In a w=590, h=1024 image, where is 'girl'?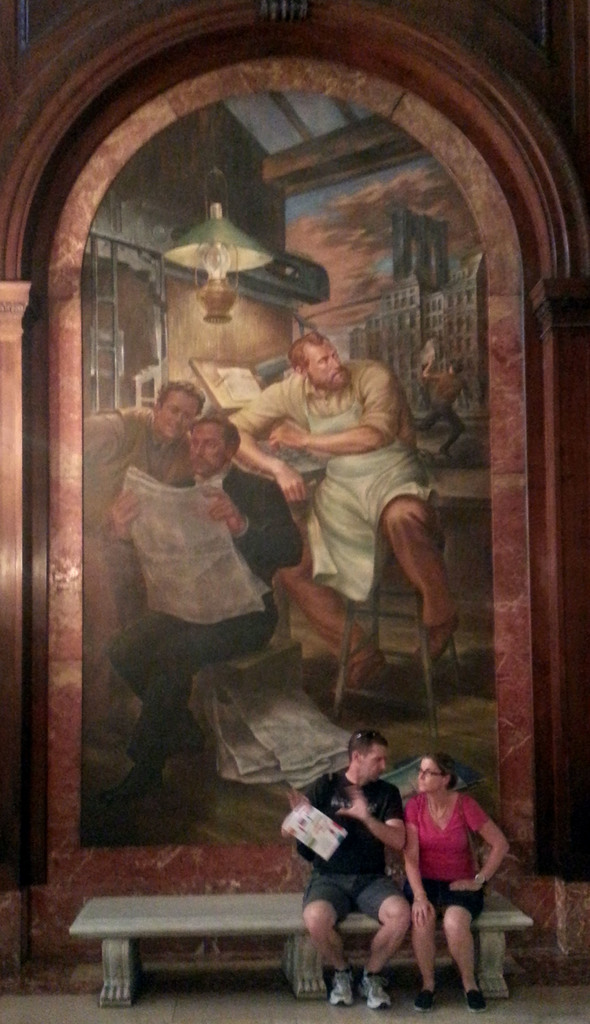
rect(403, 752, 509, 996).
